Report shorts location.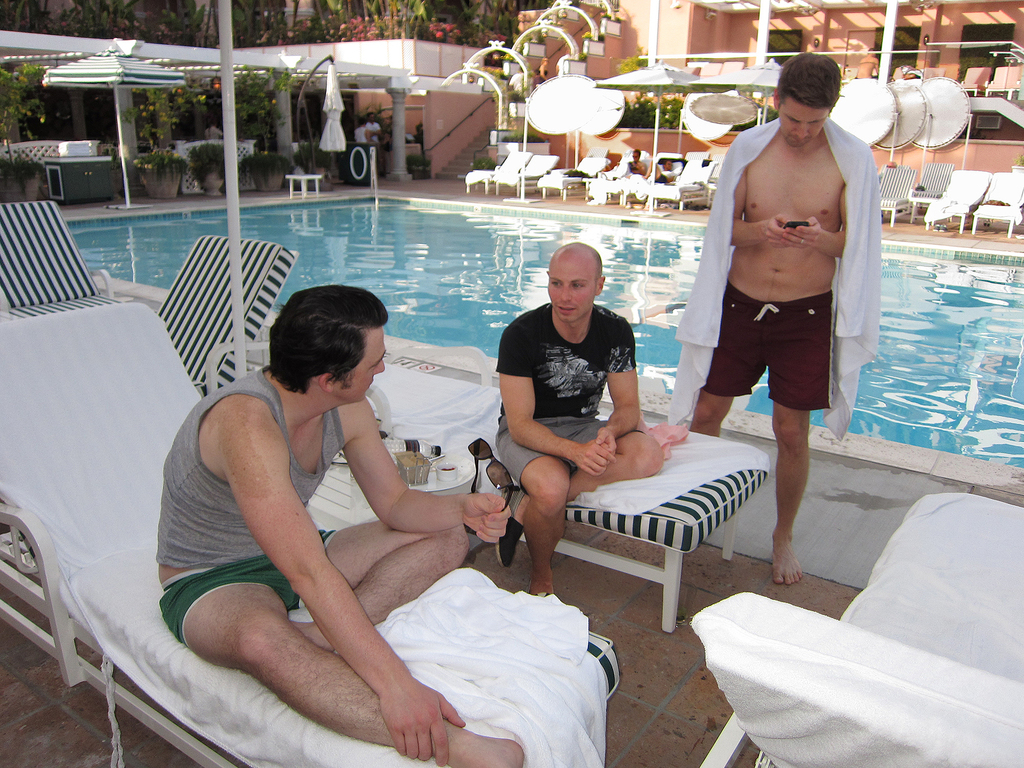
Report: {"x1": 495, "y1": 413, "x2": 607, "y2": 494}.
